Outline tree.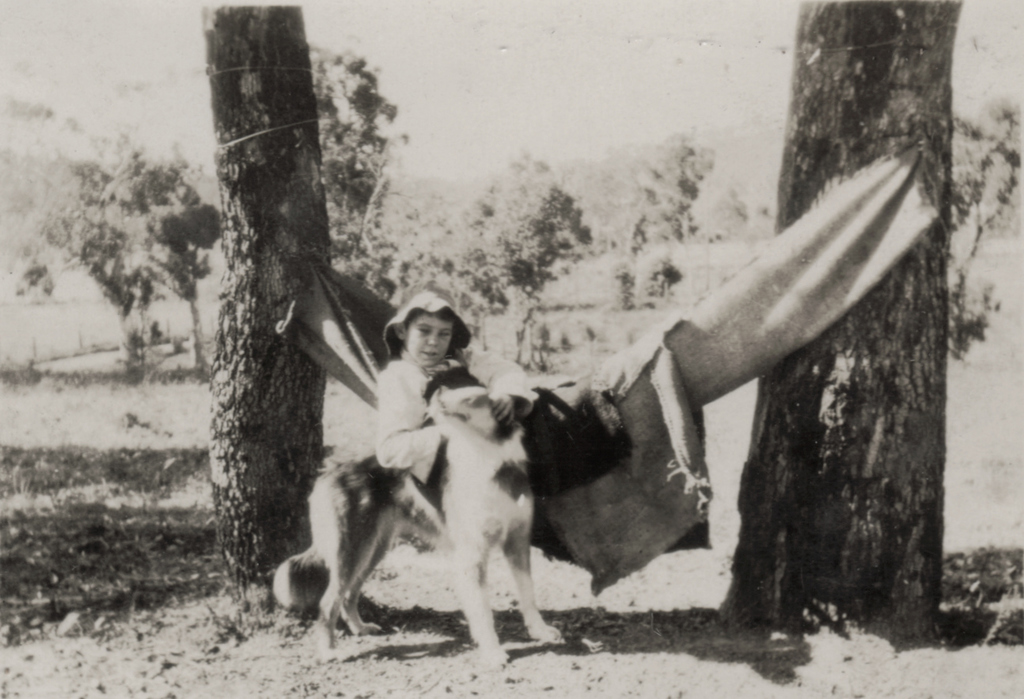
Outline: 973,97,1020,295.
